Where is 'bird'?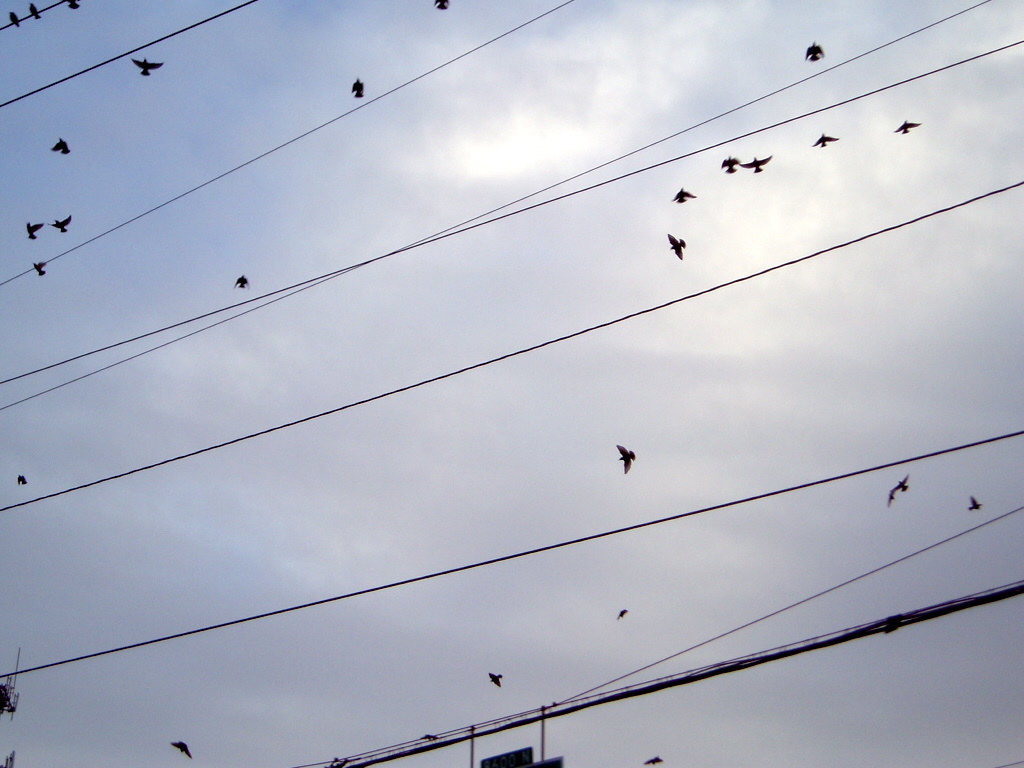
x1=886, y1=471, x2=907, y2=507.
